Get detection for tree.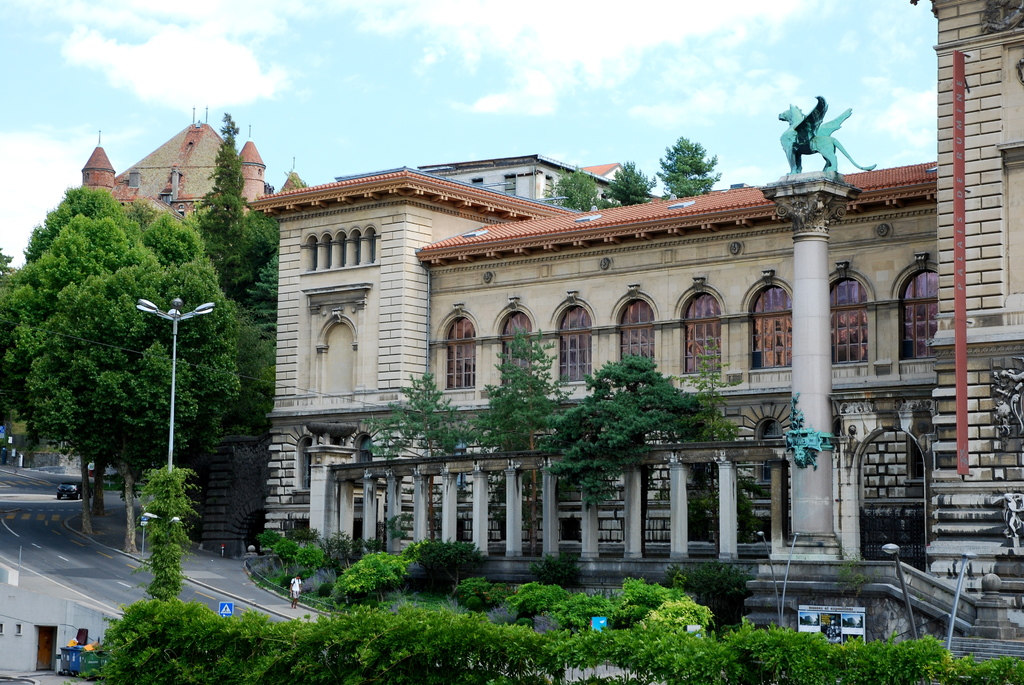
Detection: [246, 253, 295, 340].
